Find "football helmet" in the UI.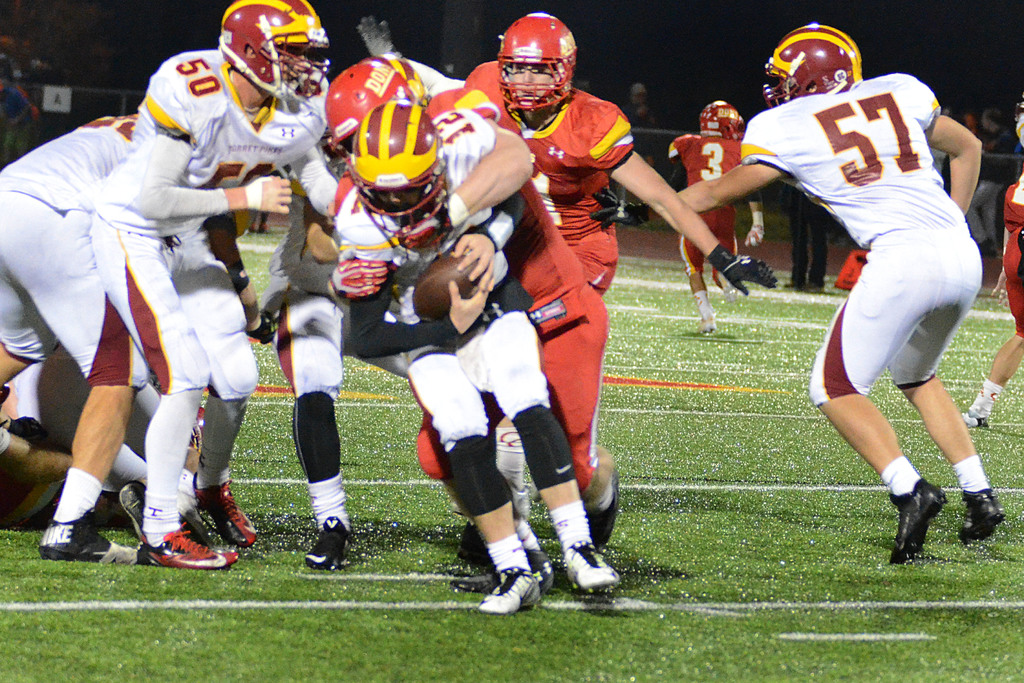
UI element at 700 97 744 138.
